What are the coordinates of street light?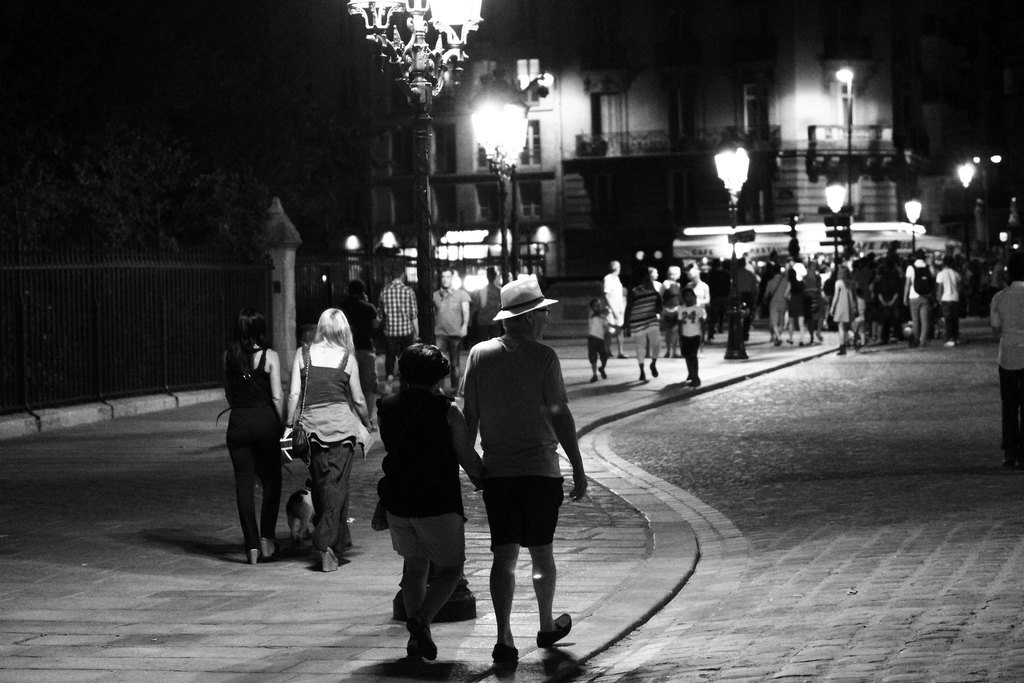
902 198 926 258.
